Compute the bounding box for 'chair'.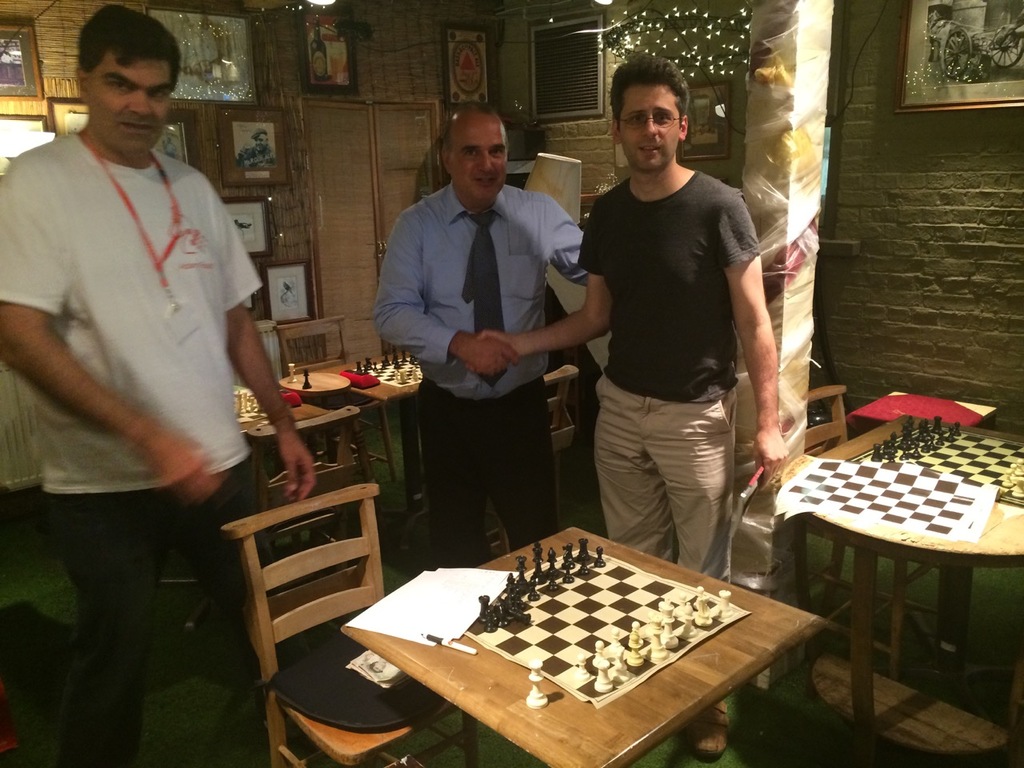
Rect(274, 311, 398, 489).
